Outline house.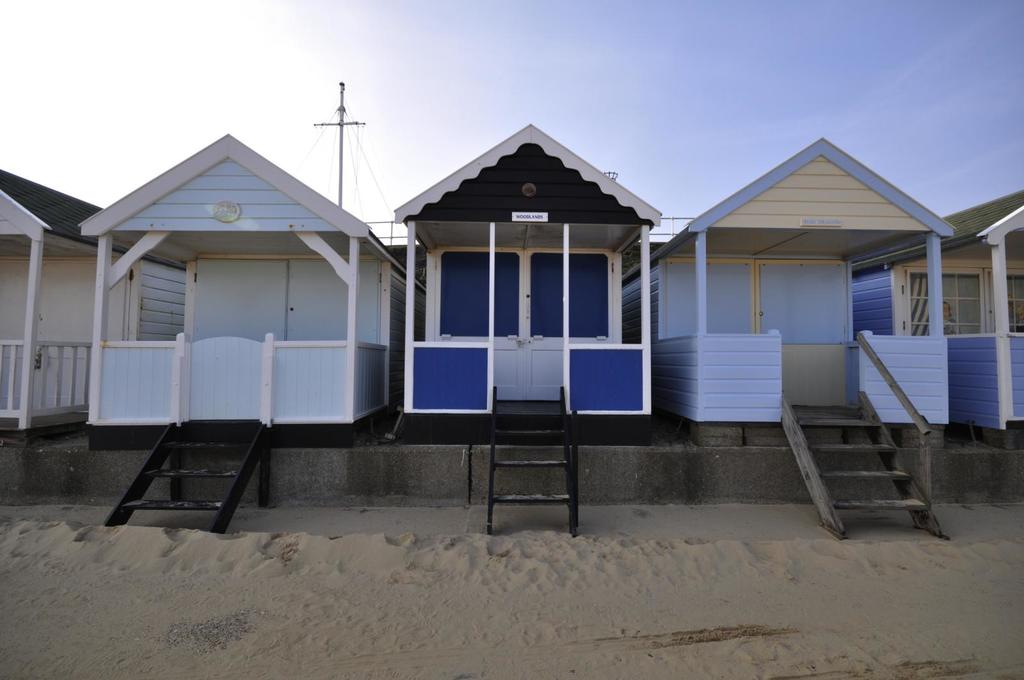
Outline: pyautogui.locateOnScreen(4, 164, 100, 433).
